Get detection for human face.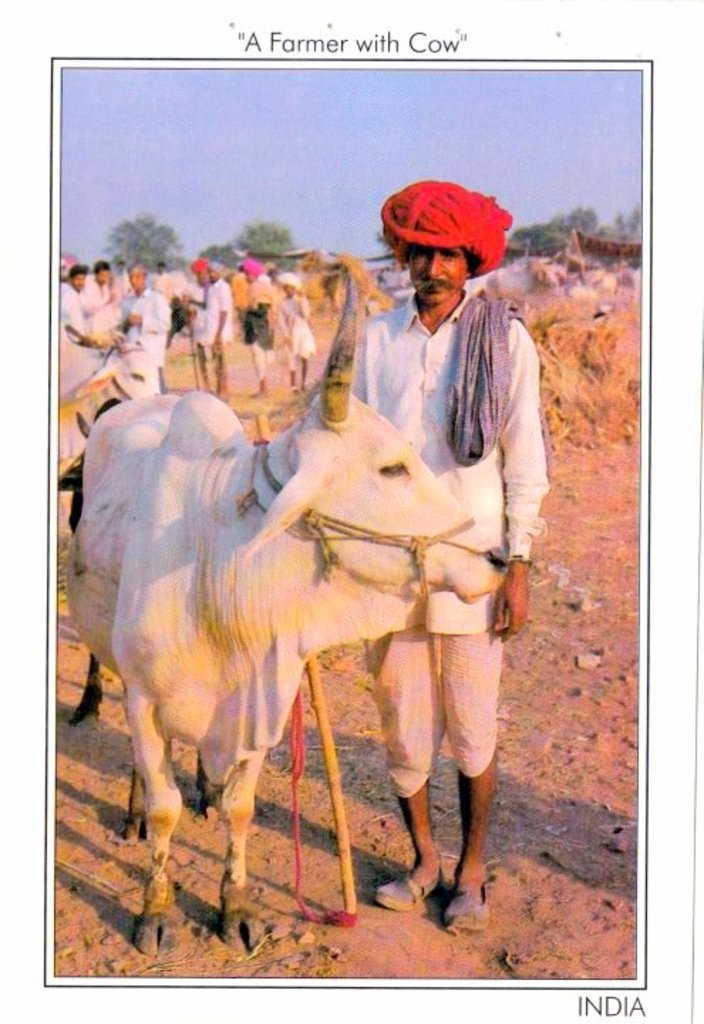
Detection: [191, 270, 205, 283].
